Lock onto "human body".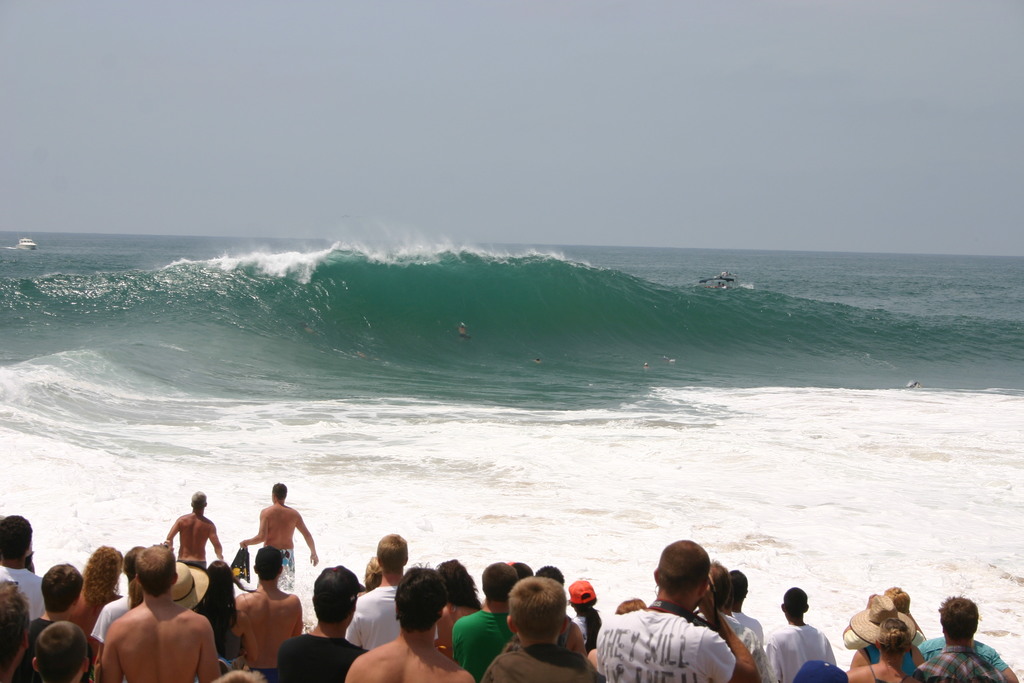
Locked: detection(163, 494, 227, 568).
